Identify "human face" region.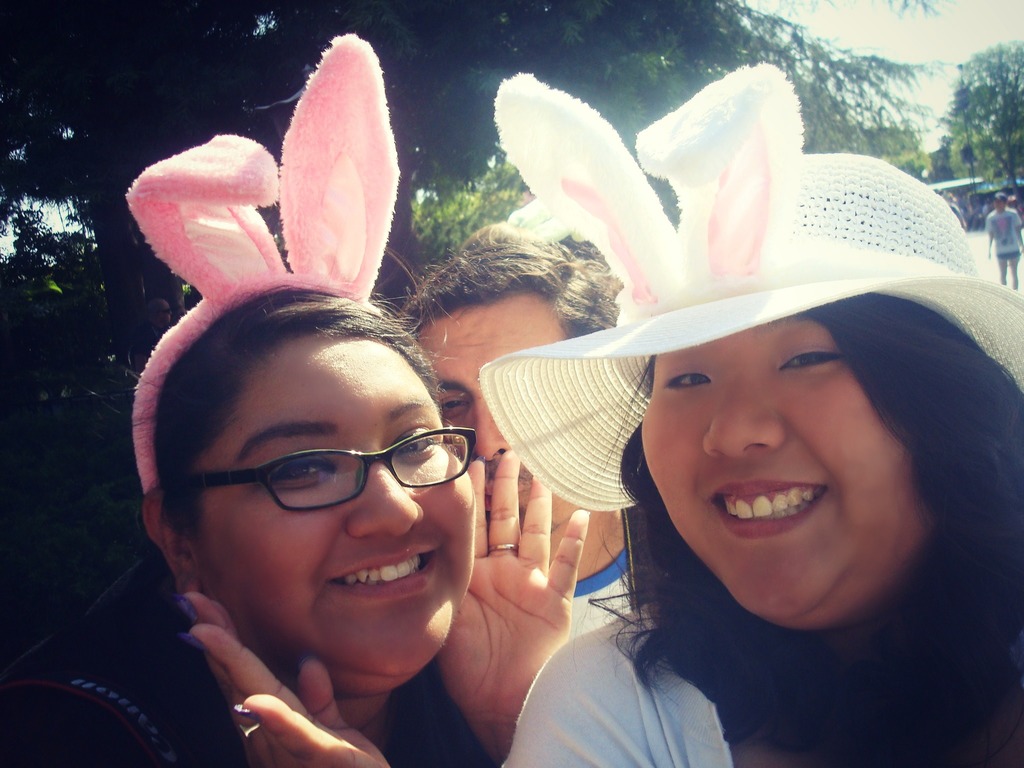
Region: 186, 333, 482, 680.
